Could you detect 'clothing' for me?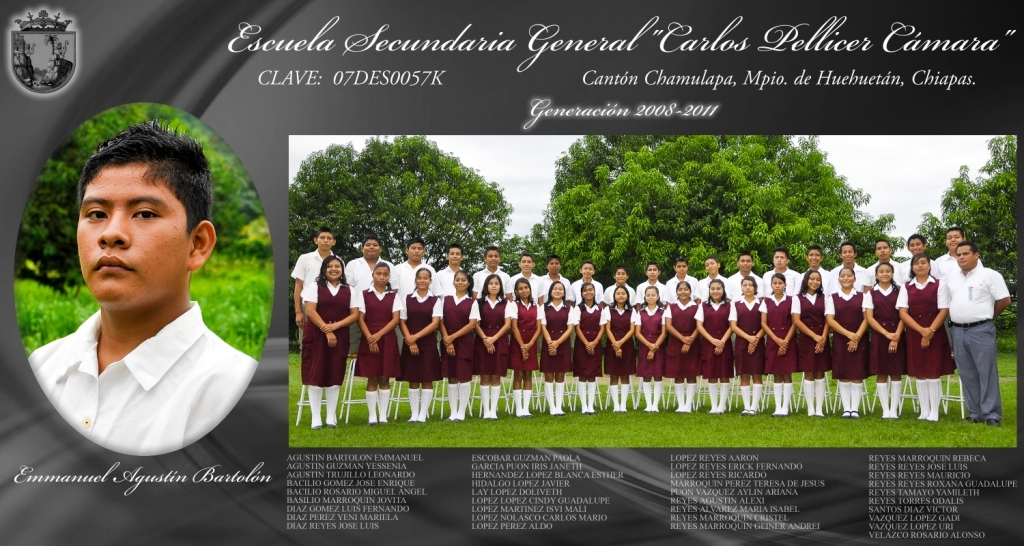
Detection result: [364, 391, 376, 415].
